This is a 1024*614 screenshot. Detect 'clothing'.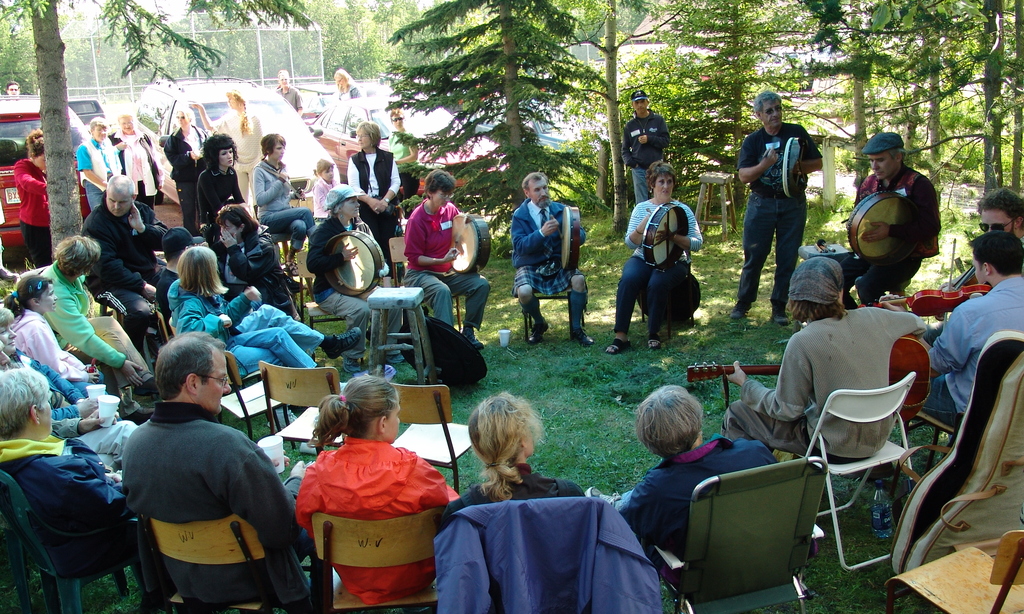
337 83 362 99.
